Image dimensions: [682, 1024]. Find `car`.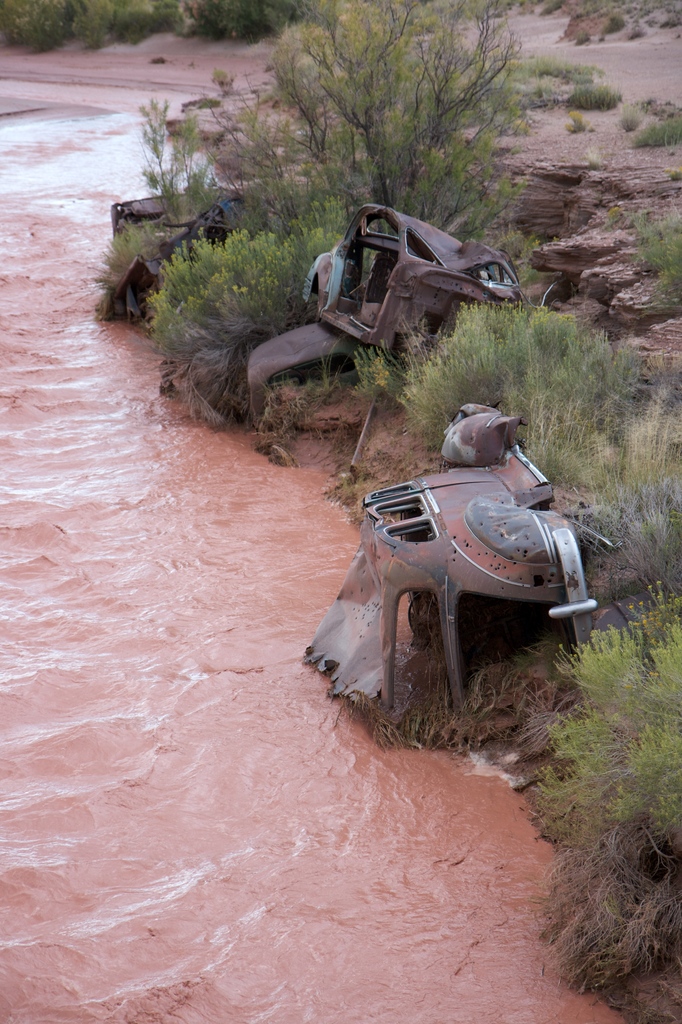
[left=323, top=460, right=548, bottom=724].
